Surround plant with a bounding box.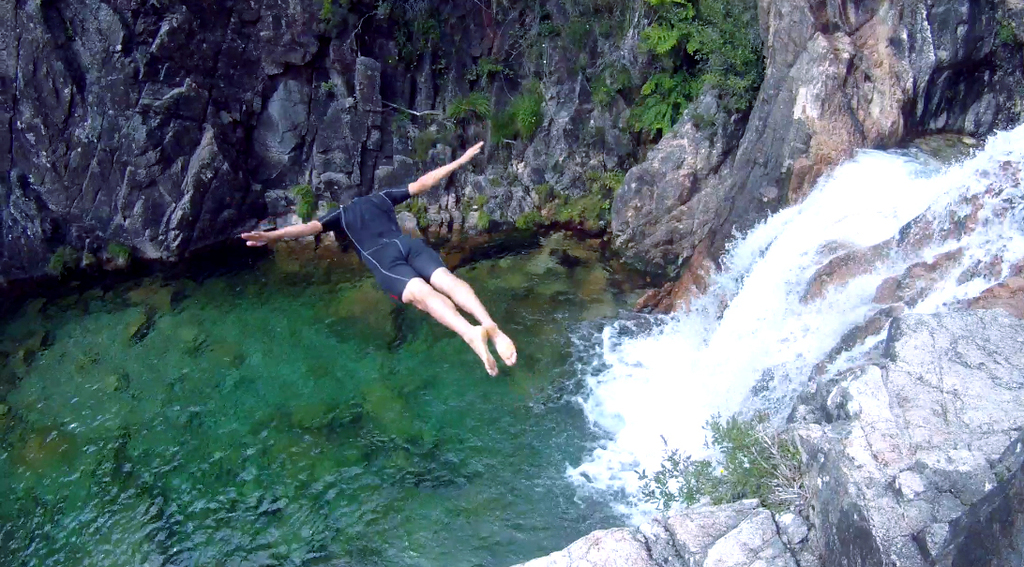
(left=414, top=17, right=449, bottom=49).
